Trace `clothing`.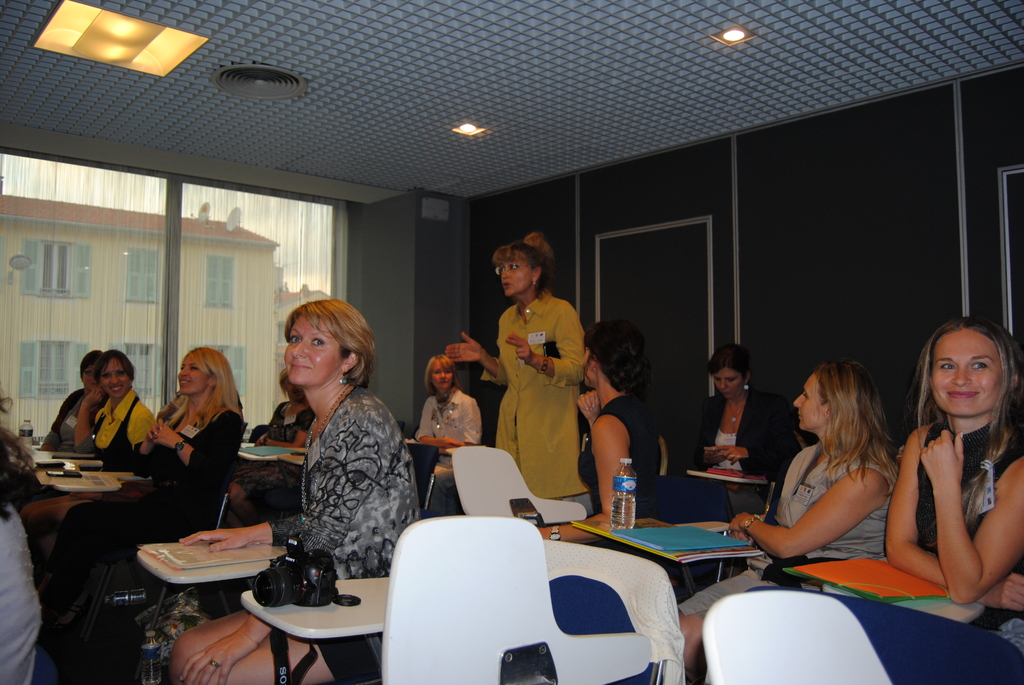
Traced to l=271, t=386, r=425, b=684.
